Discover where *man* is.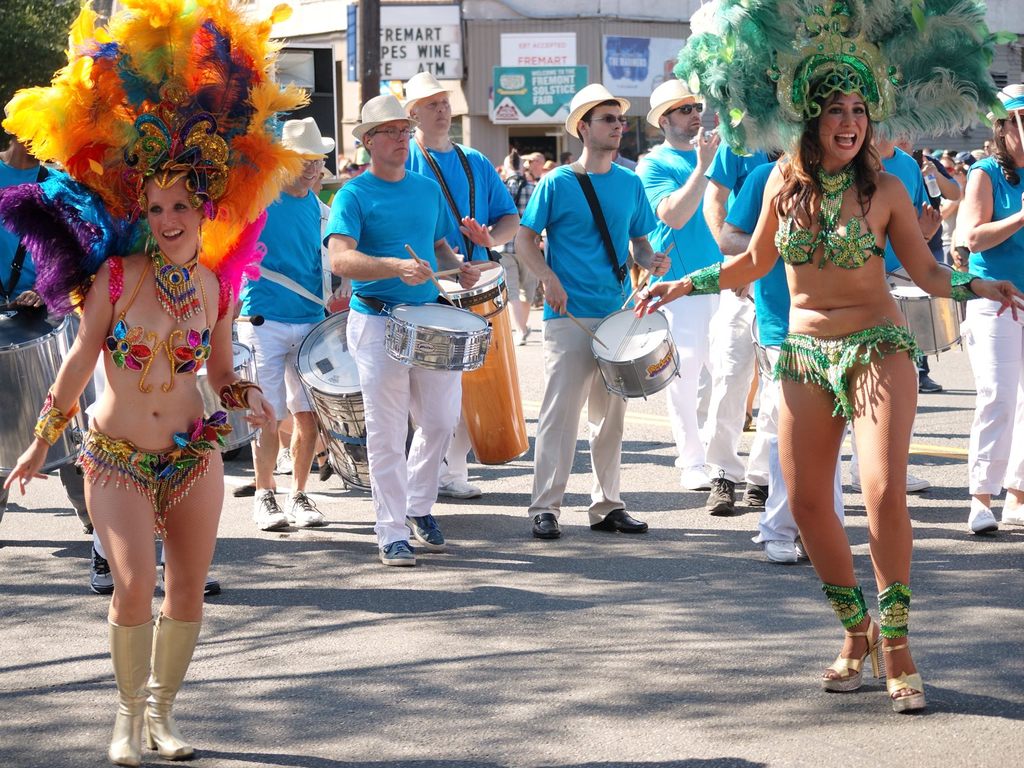
Discovered at <box>487,147,541,344</box>.
